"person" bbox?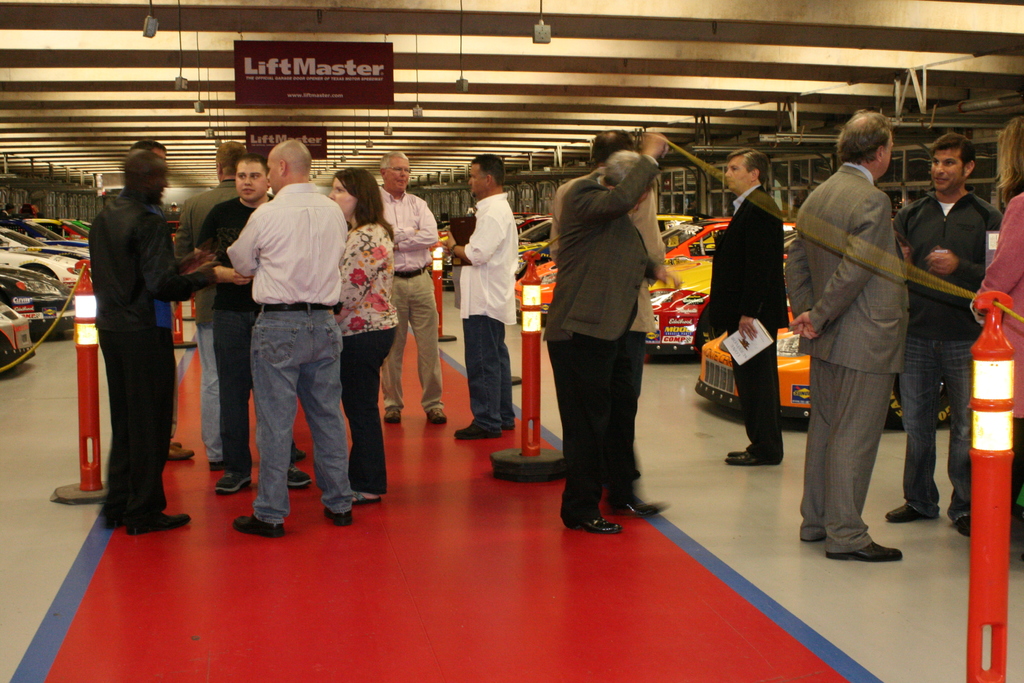
(x1=541, y1=140, x2=662, y2=533)
